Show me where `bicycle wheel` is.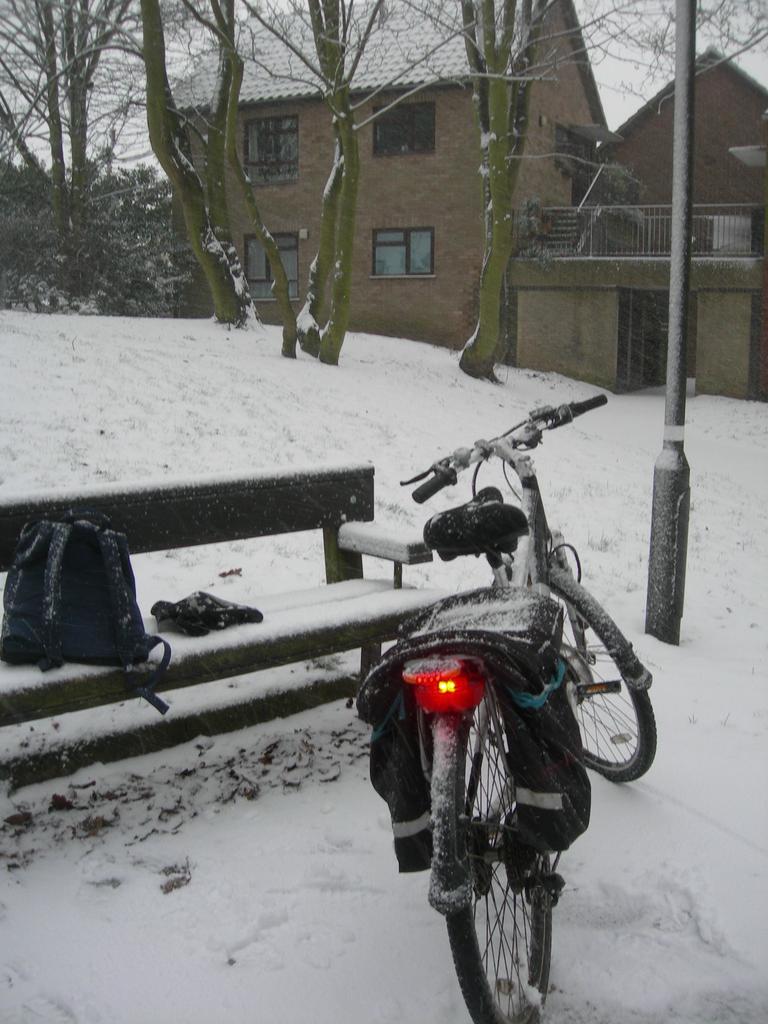
`bicycle wheel` is at 491/572/658/784.
